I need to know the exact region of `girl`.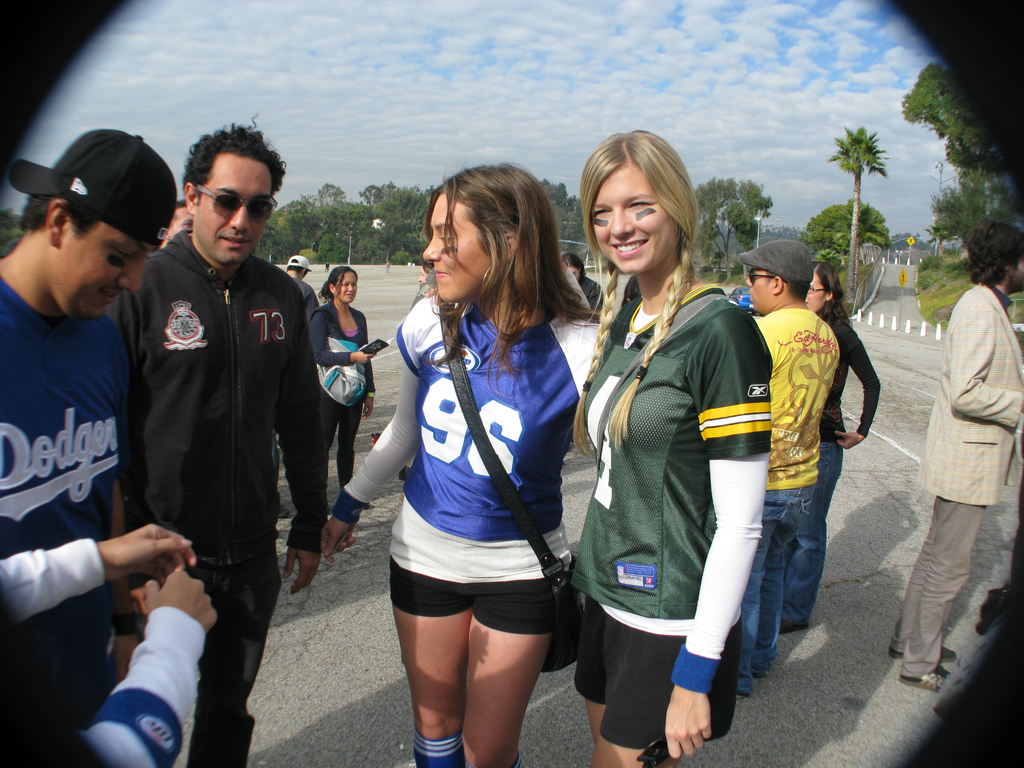
Region: rect(326, 166, 635, 522).
